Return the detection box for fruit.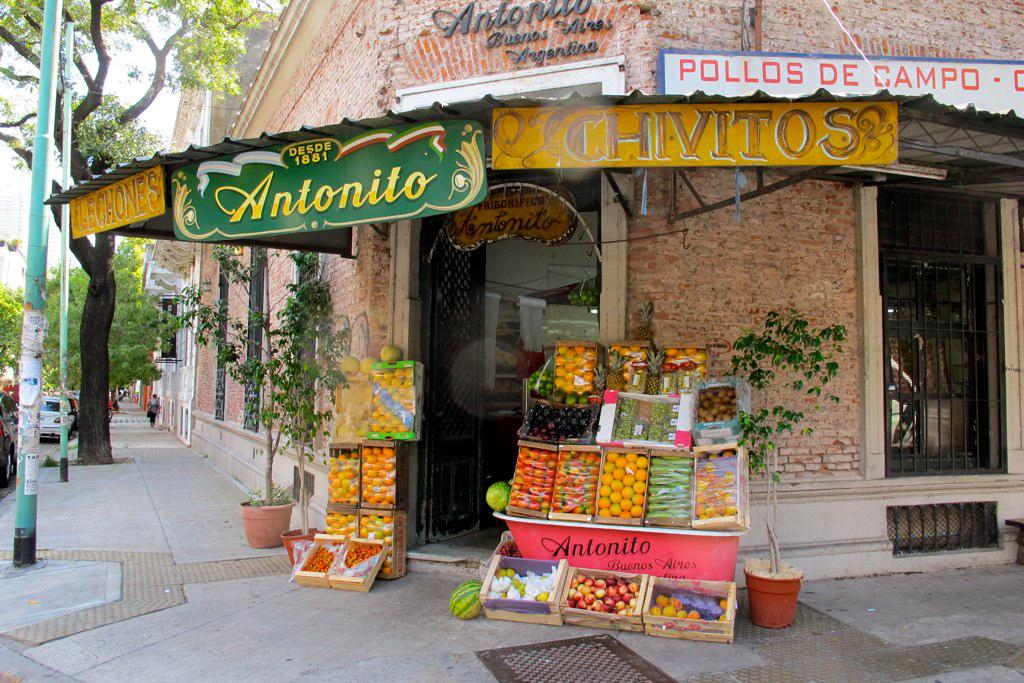
{"left": 637, "top": 455, "right": 649, "bottom": 468}.
